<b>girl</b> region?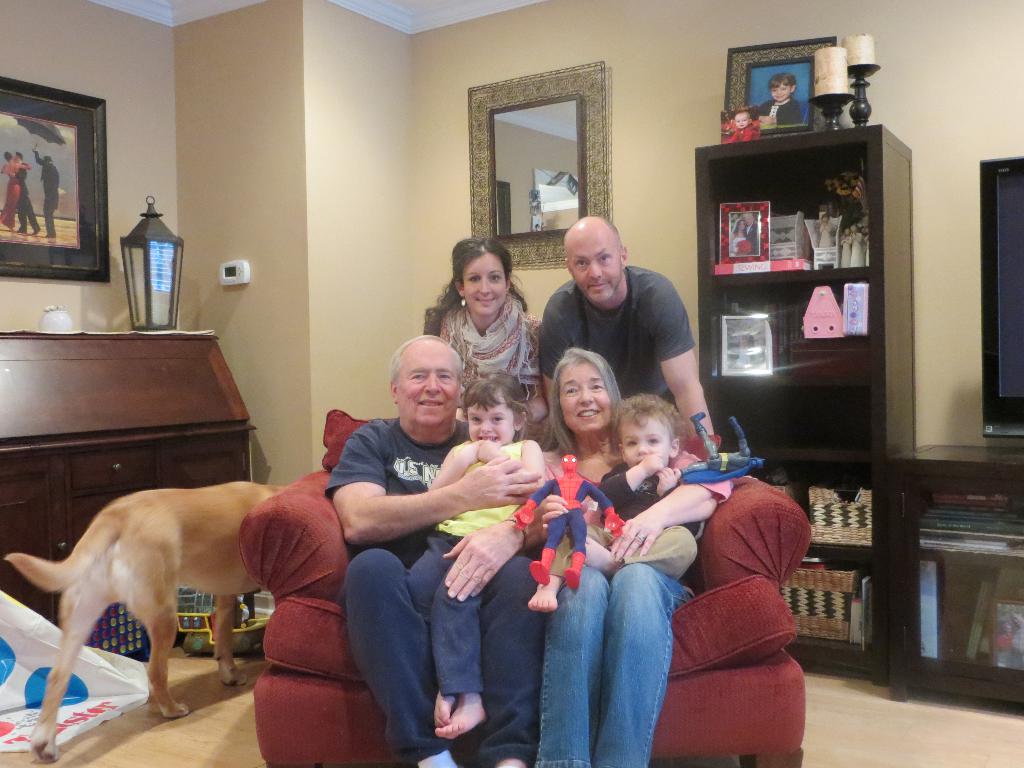
407:375:545:737
